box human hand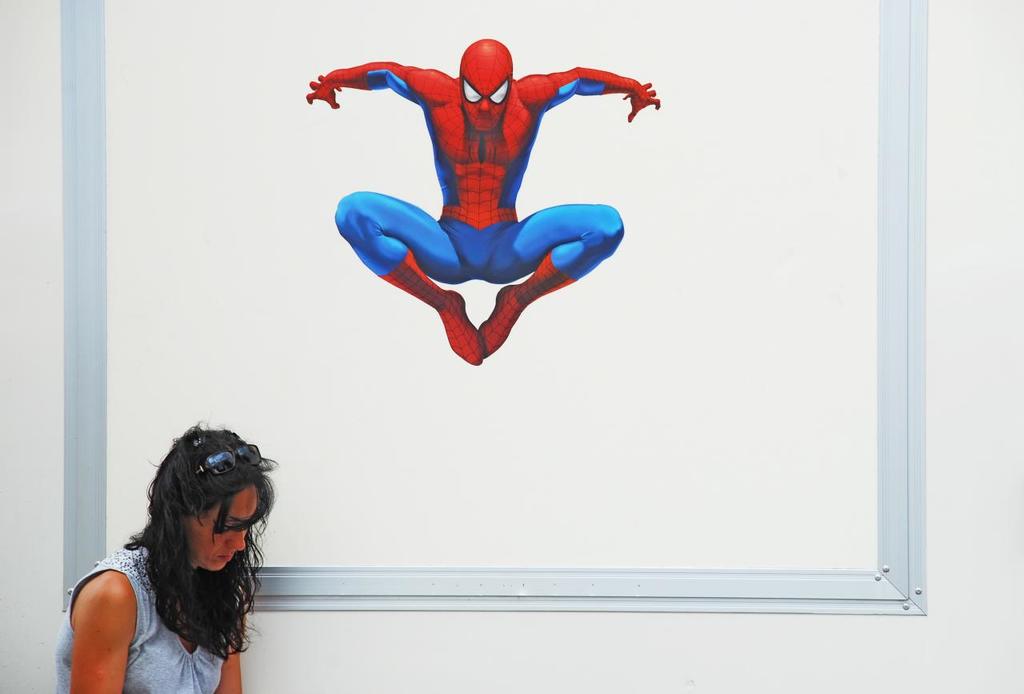
box(301, 74, 341, 110)
